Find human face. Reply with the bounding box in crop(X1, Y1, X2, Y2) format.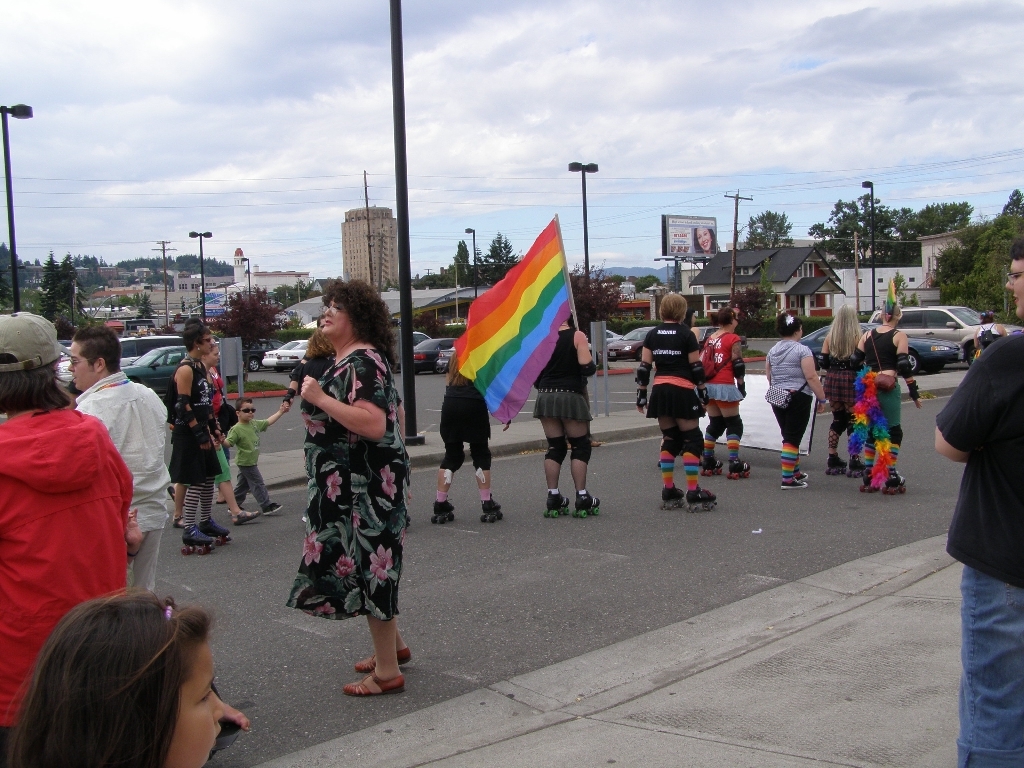
crop(204, 330, 216, 349).
